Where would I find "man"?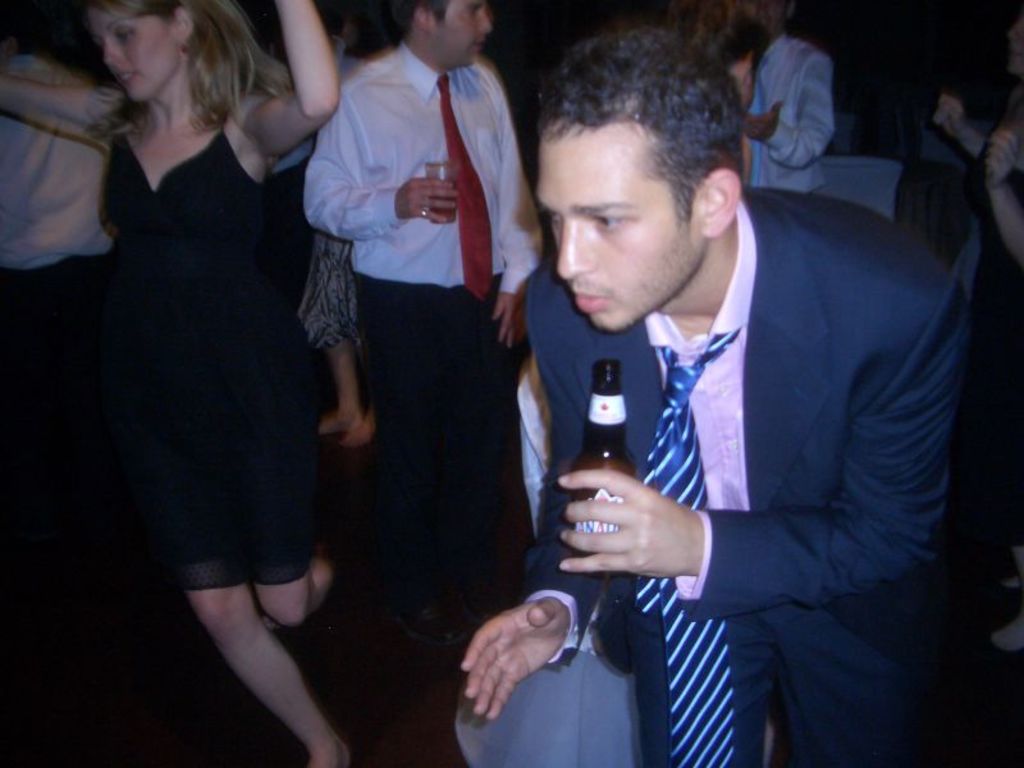
At (741,0,850,207).
